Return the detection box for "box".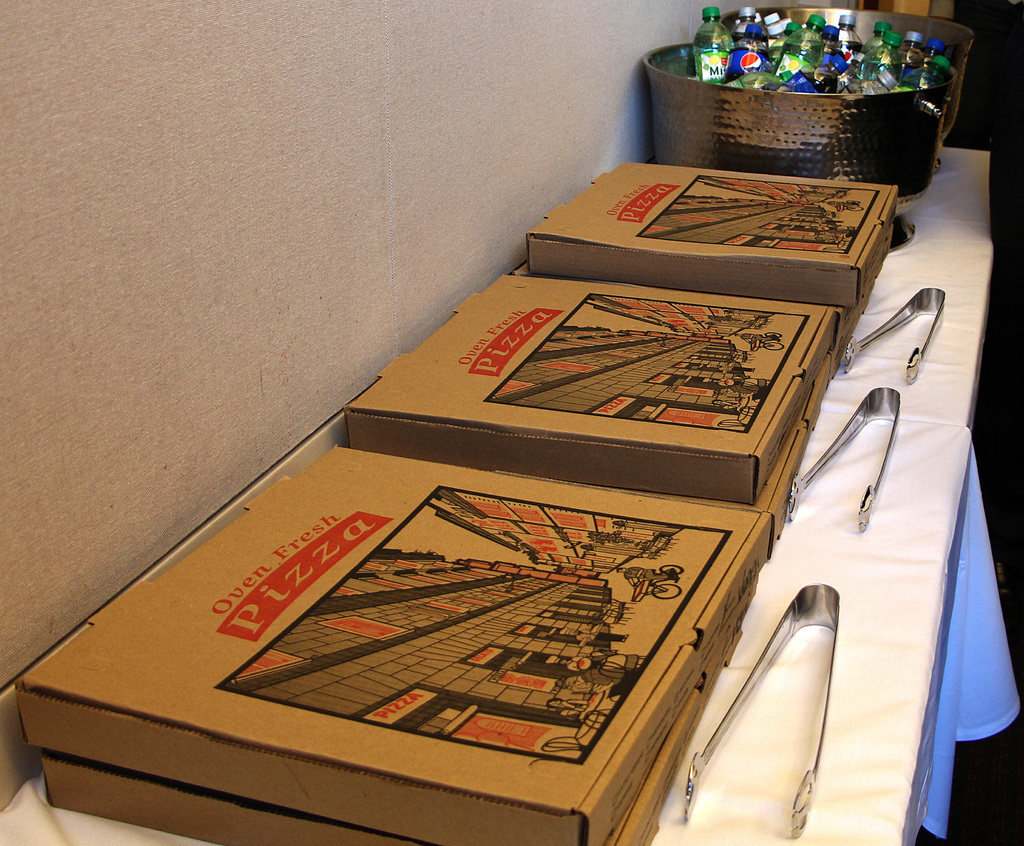
523:155:900:321.
